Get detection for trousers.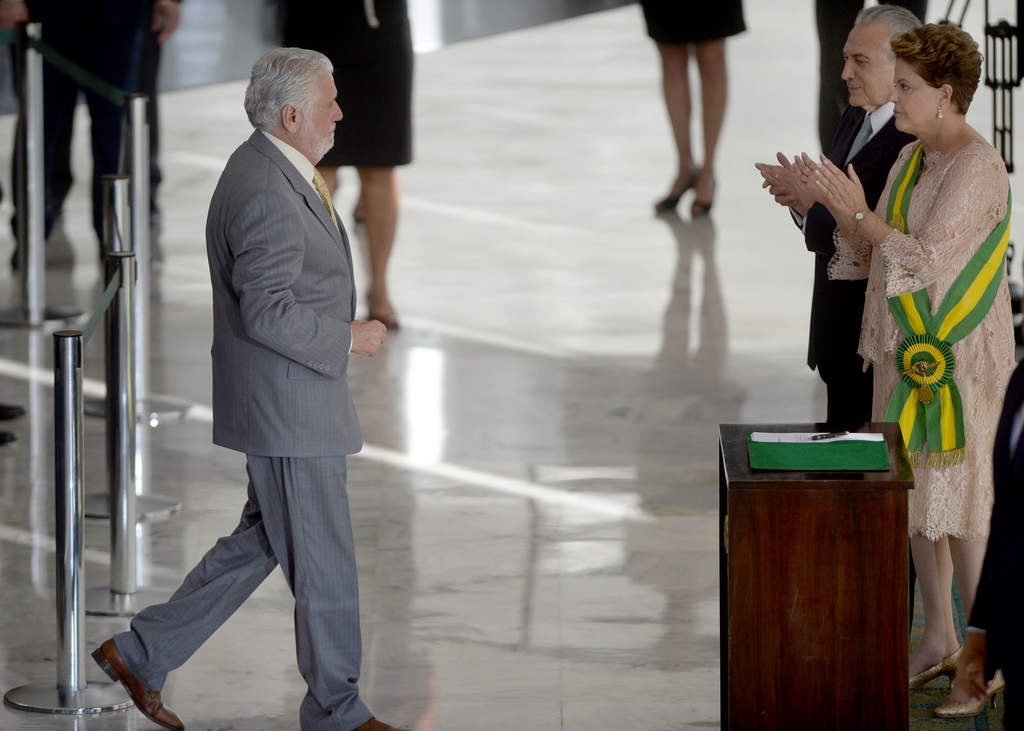
Detection: x1=813 y1=355 x2=872 y2=431.
